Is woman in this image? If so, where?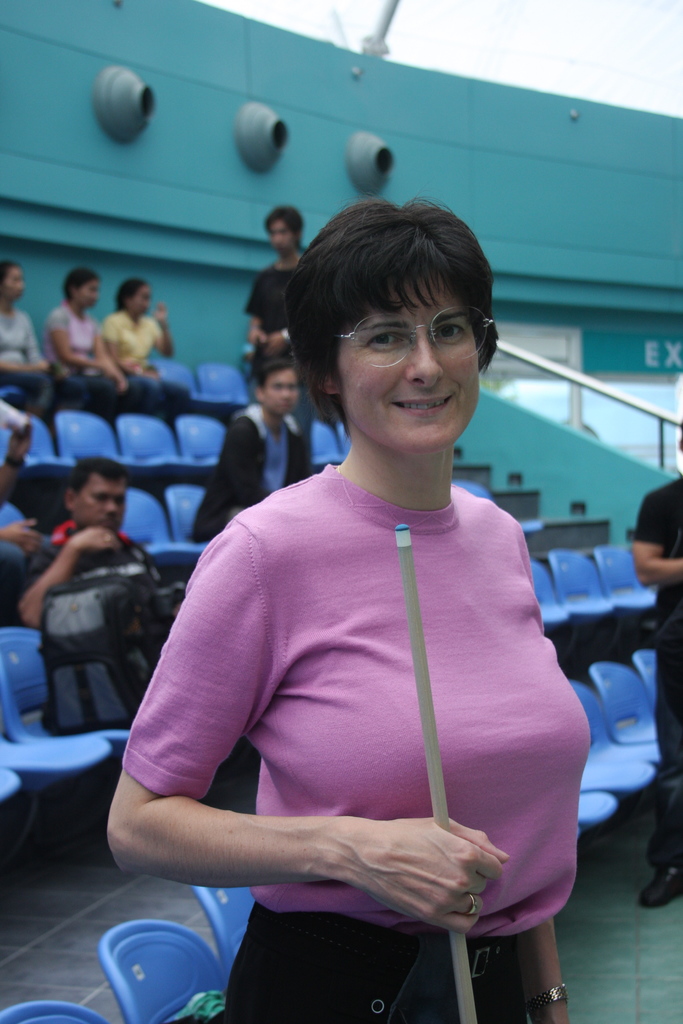
Yes, at 101,271,197,424.
